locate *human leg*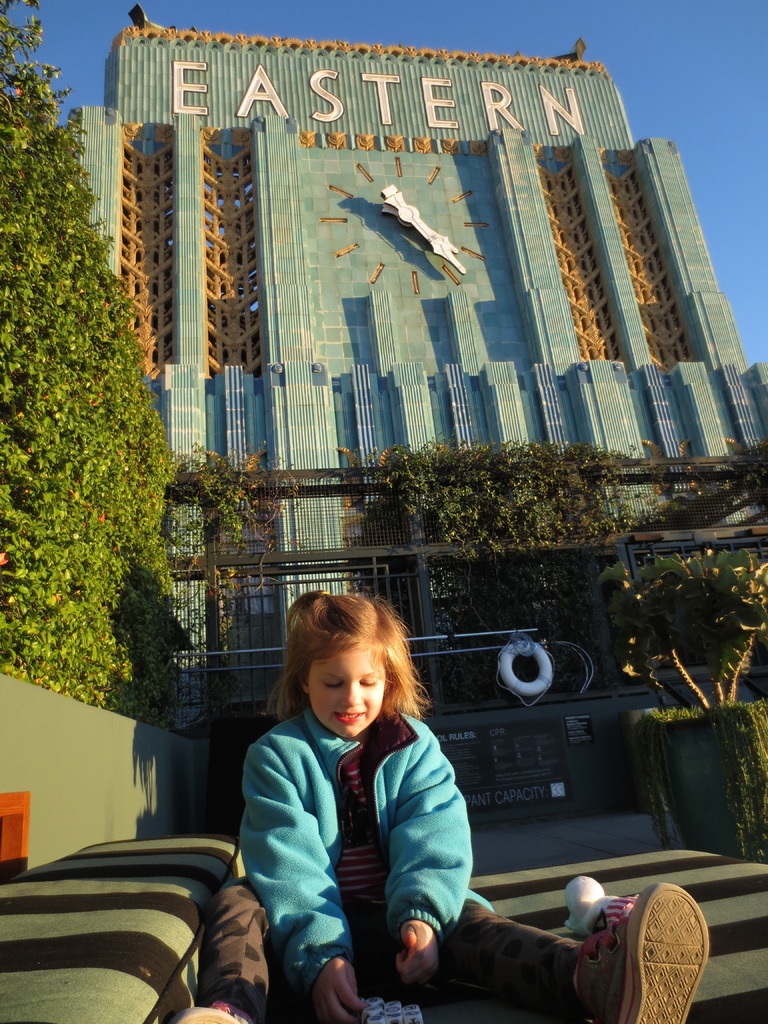
434:881:621:1005
